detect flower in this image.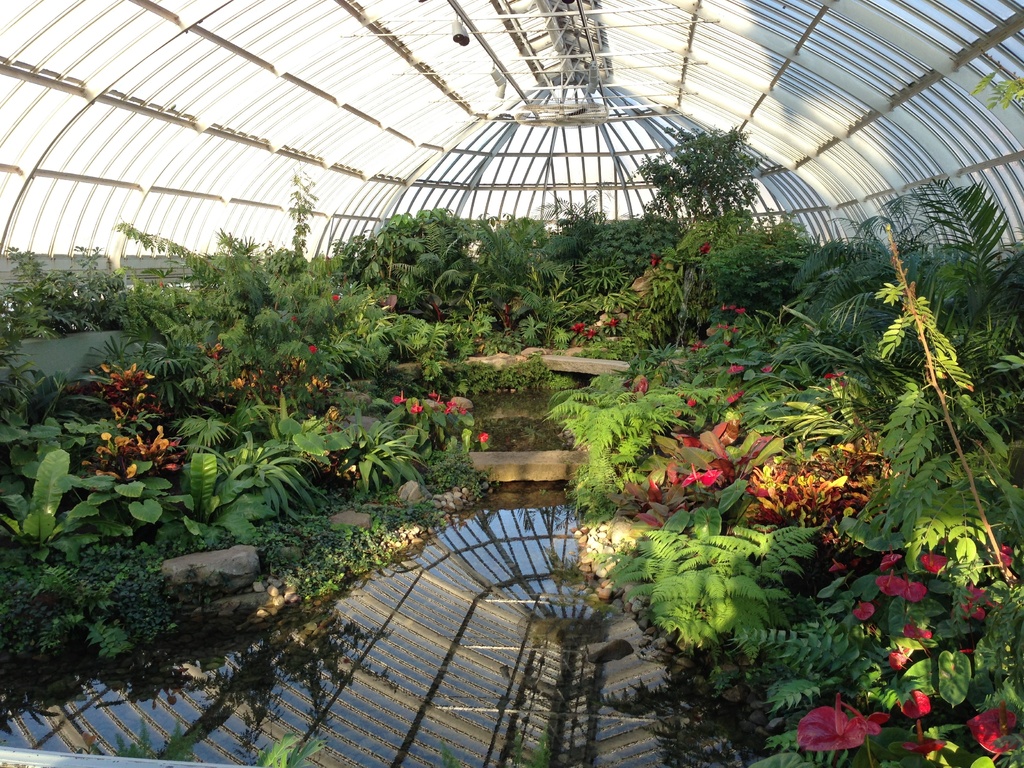
Detection: 600/314/623/331.
